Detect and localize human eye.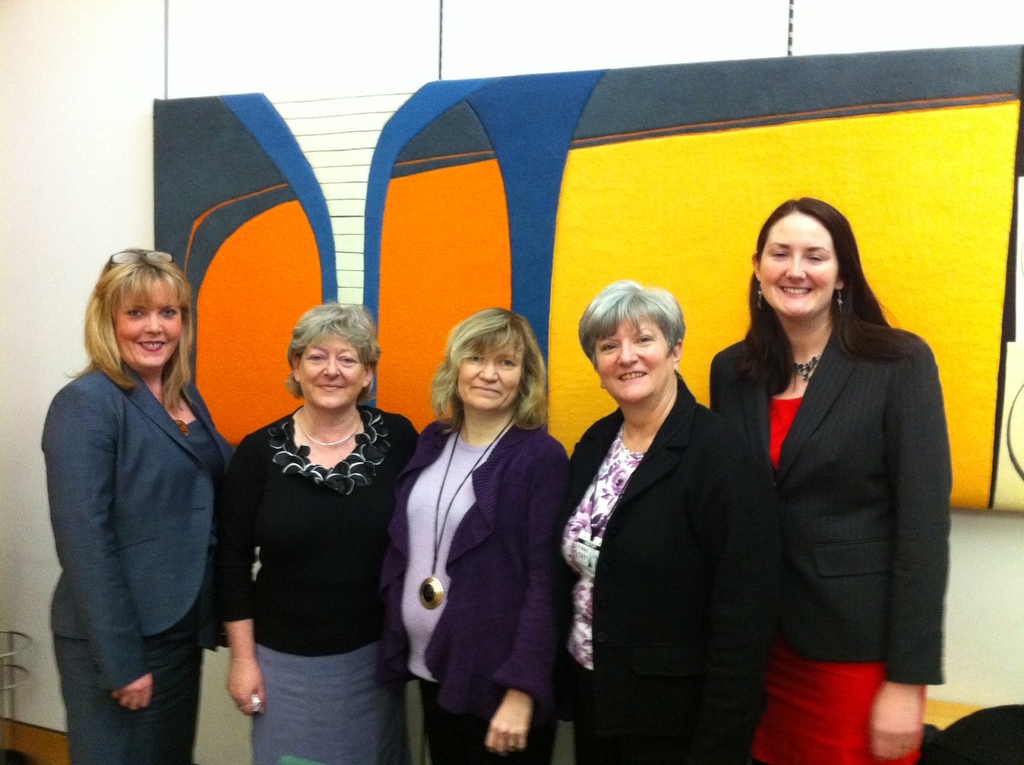
Localized at (594, 342, 621, 356).
